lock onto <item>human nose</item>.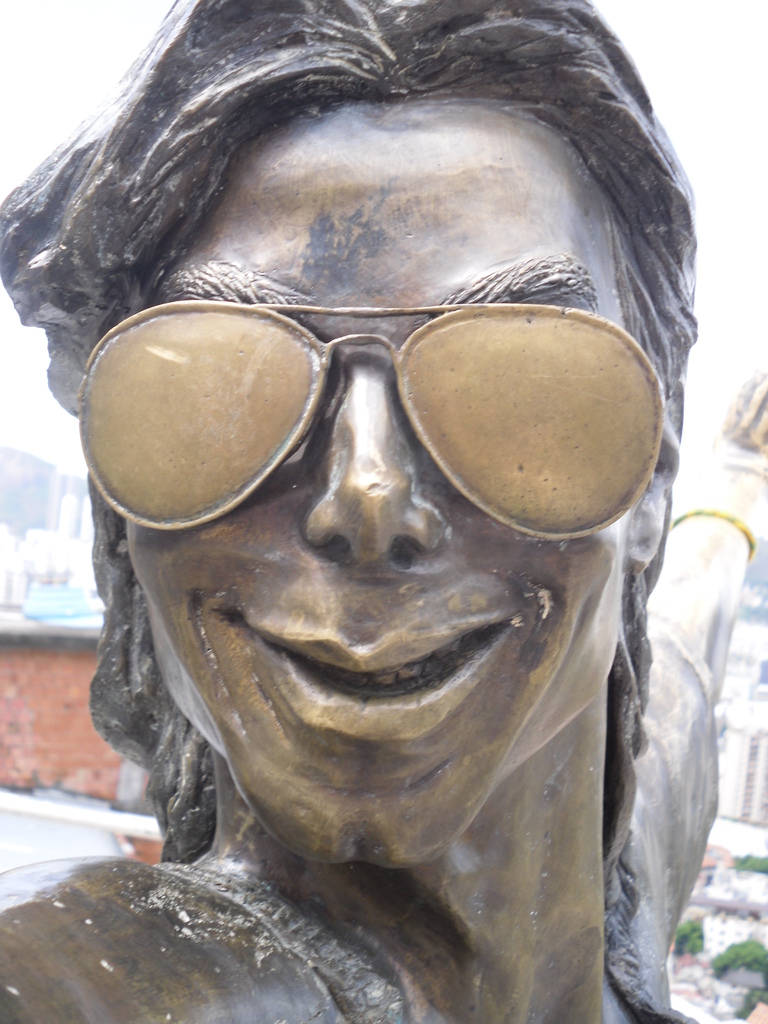
Locked: rect(301, 358, 449, 568).
